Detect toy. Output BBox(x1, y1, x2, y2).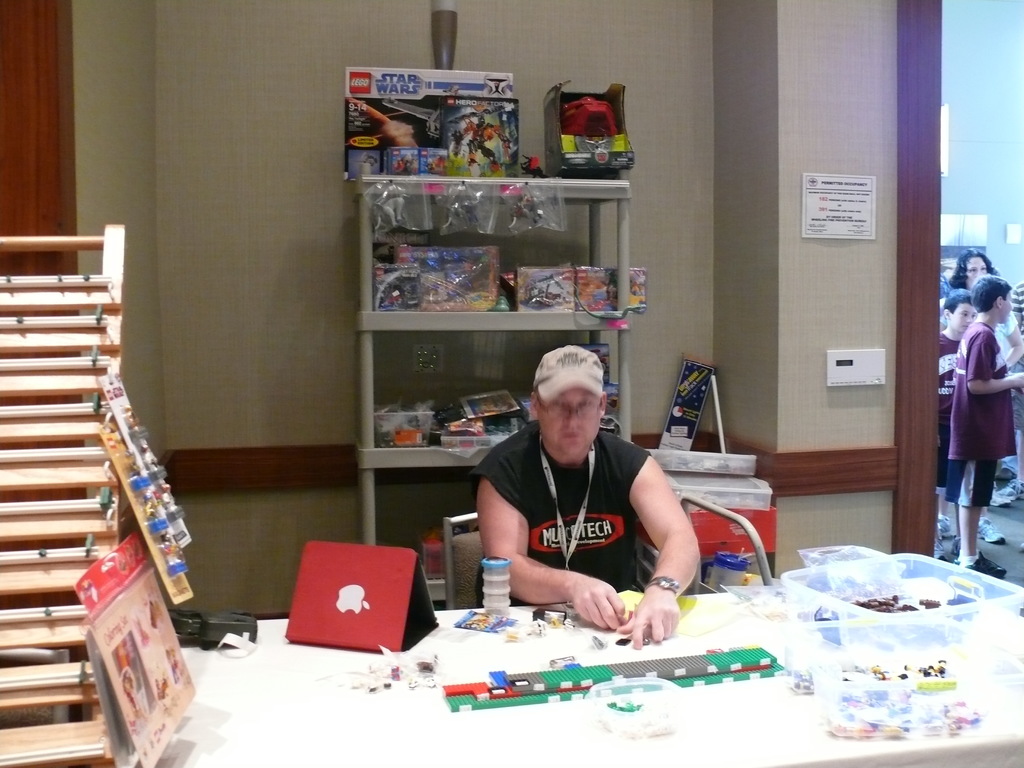
BBox(382, 97, 445, 138).
